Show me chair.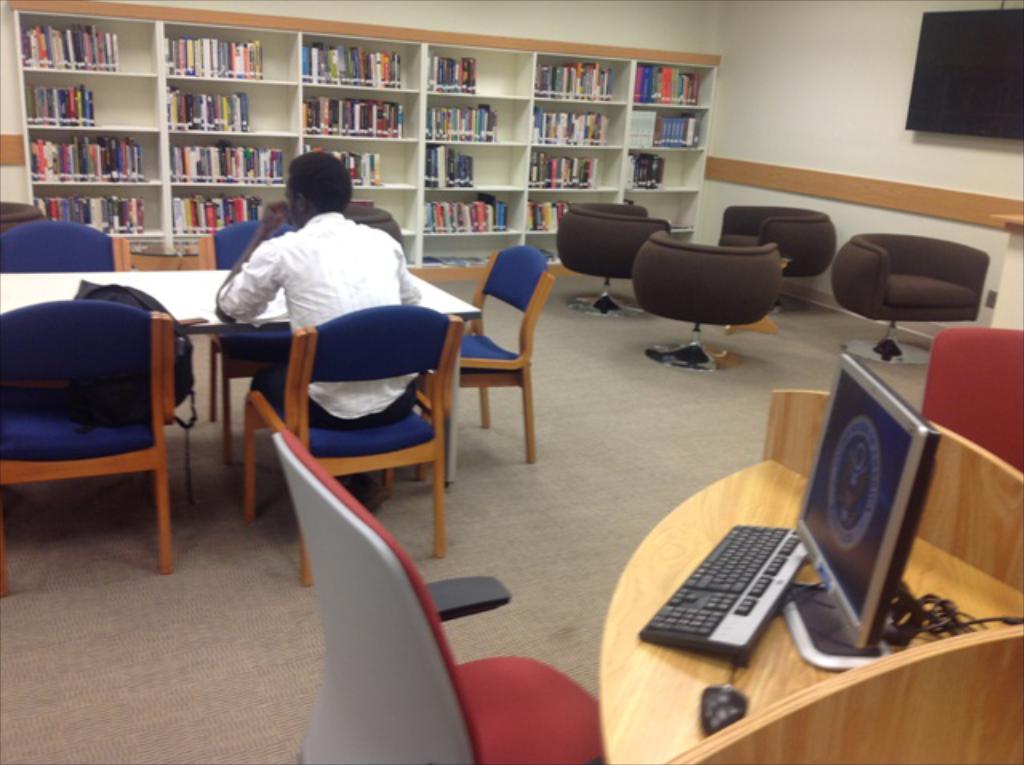
chair is here: rect(240, 301, 464, 589).
